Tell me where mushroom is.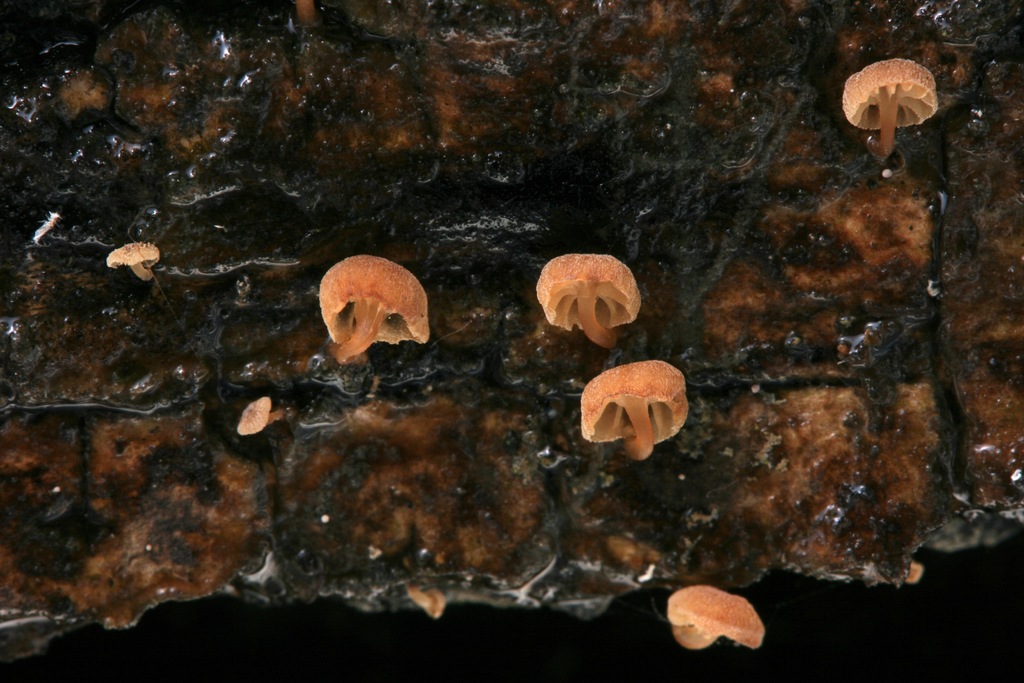
mushroom is at locate(110, 245, 173, 278).
